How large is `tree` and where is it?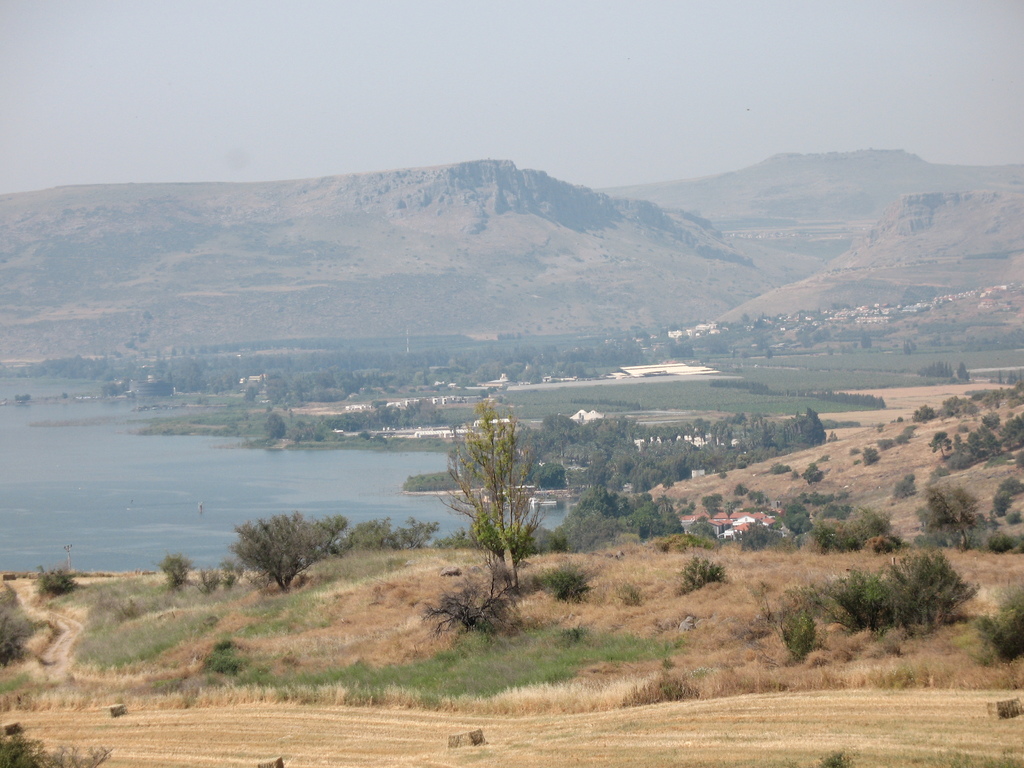
Bounding box: (x1=993, y1=493, x2=1014, y2=517).
